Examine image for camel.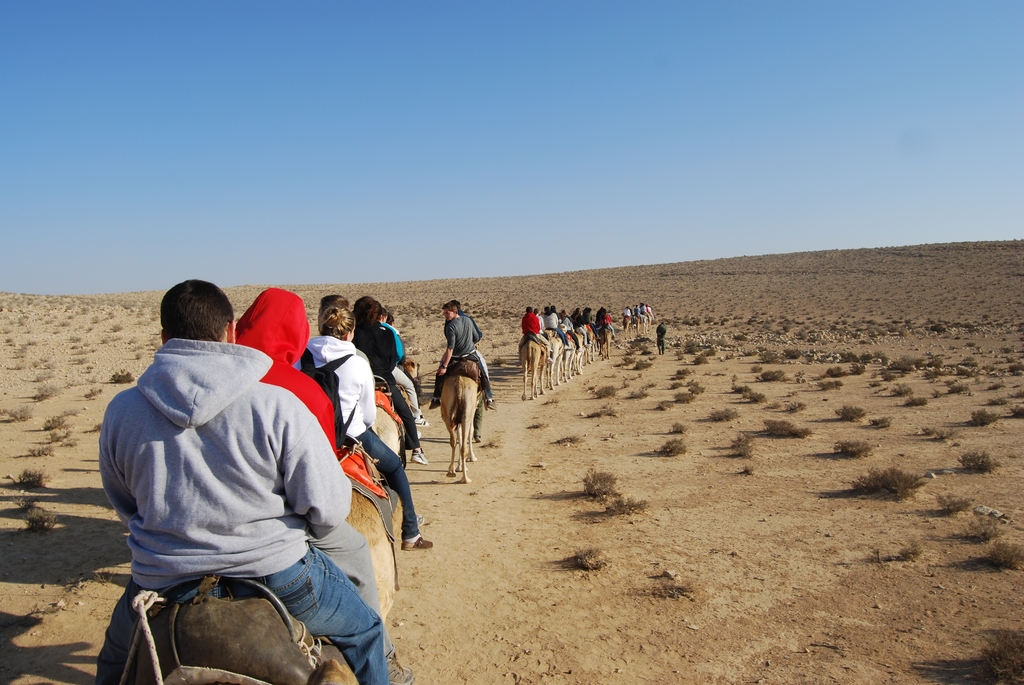
Examination result: BBox(353, 484, 399, 628).
